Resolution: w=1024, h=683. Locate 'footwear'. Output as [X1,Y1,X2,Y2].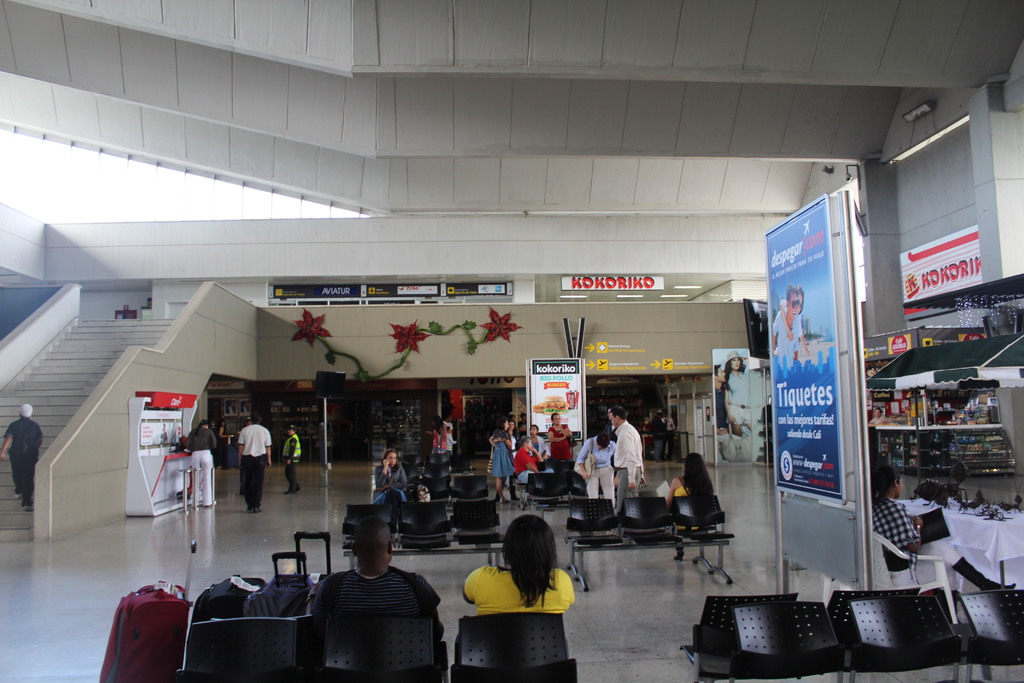
[17,495,25,499].
